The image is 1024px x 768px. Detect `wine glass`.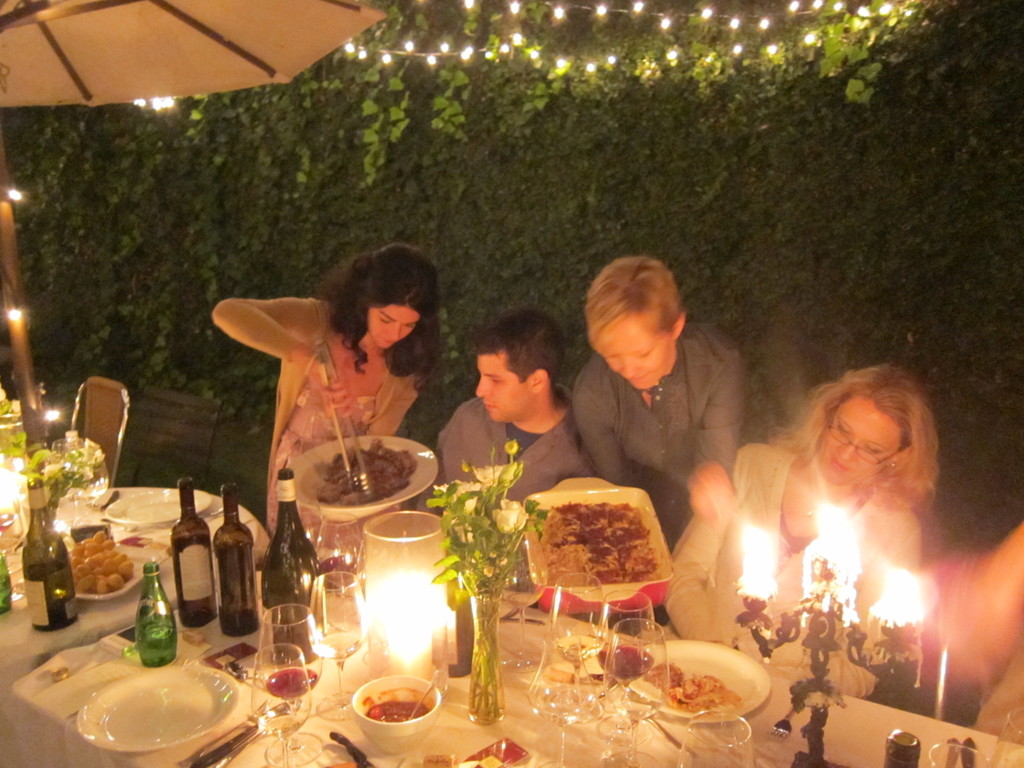
Detection: Rect(255, 605, 318, 767).
